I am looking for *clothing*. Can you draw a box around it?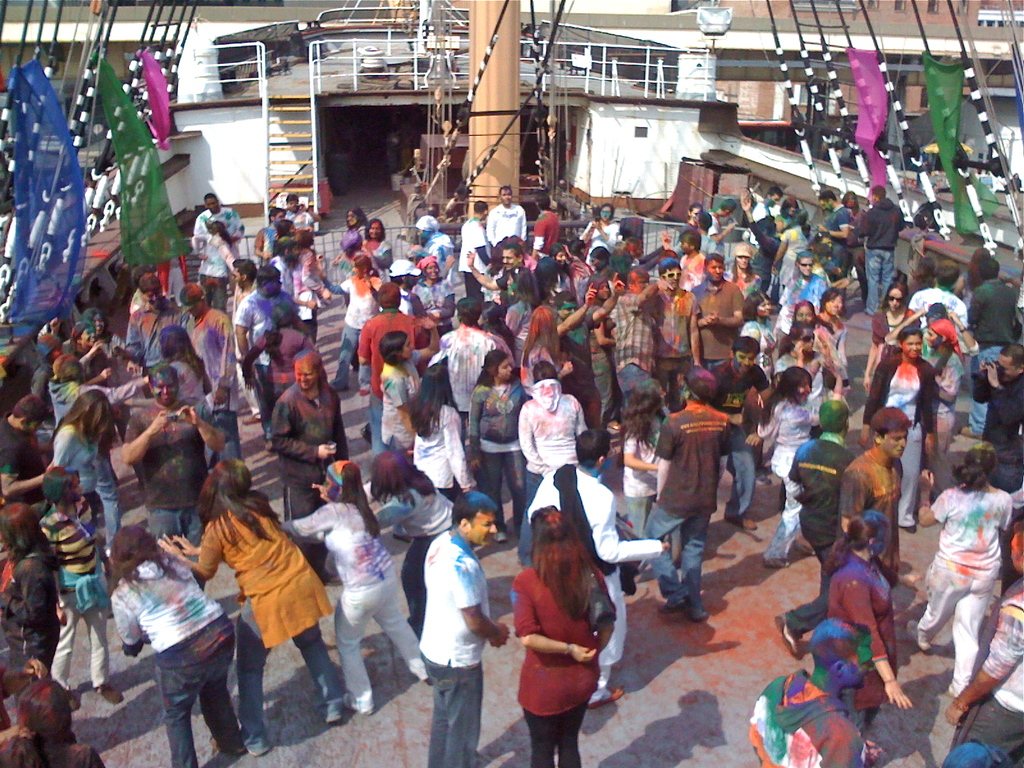
Sure, the bounding box is (412, 252, 449, 340).
